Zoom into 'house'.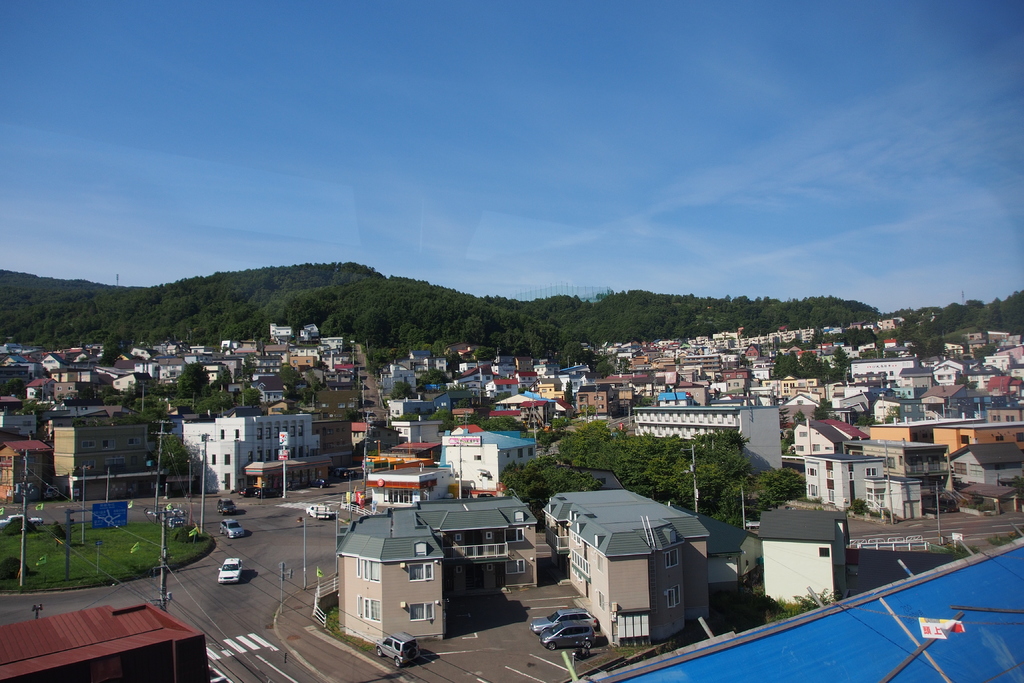
Zoom target: 564,360,590,395.
